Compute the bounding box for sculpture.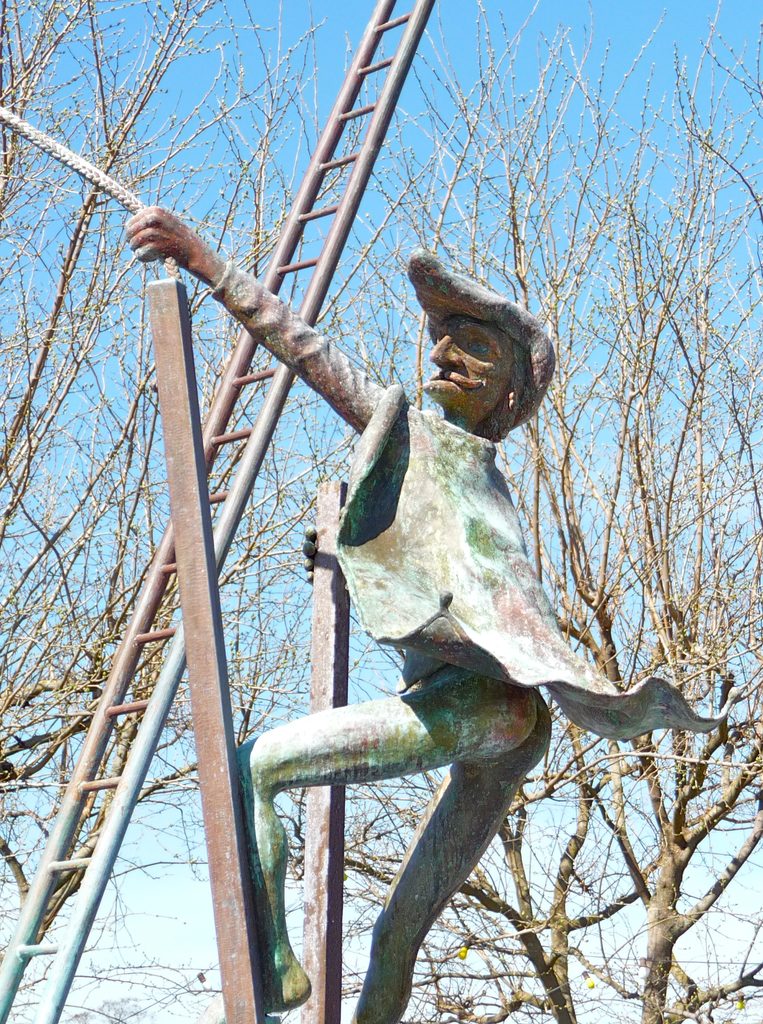
[143, 140, 630, 1007].
